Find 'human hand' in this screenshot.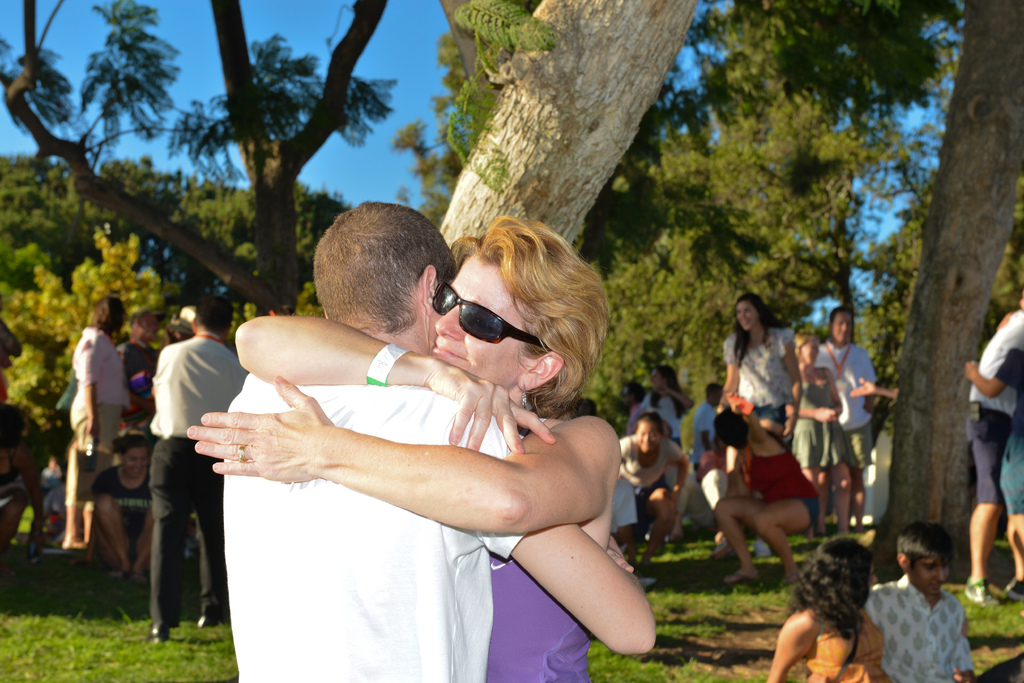
The bounding box for 'human hand' is (left=851, top=376, right=877, bottom=399).
